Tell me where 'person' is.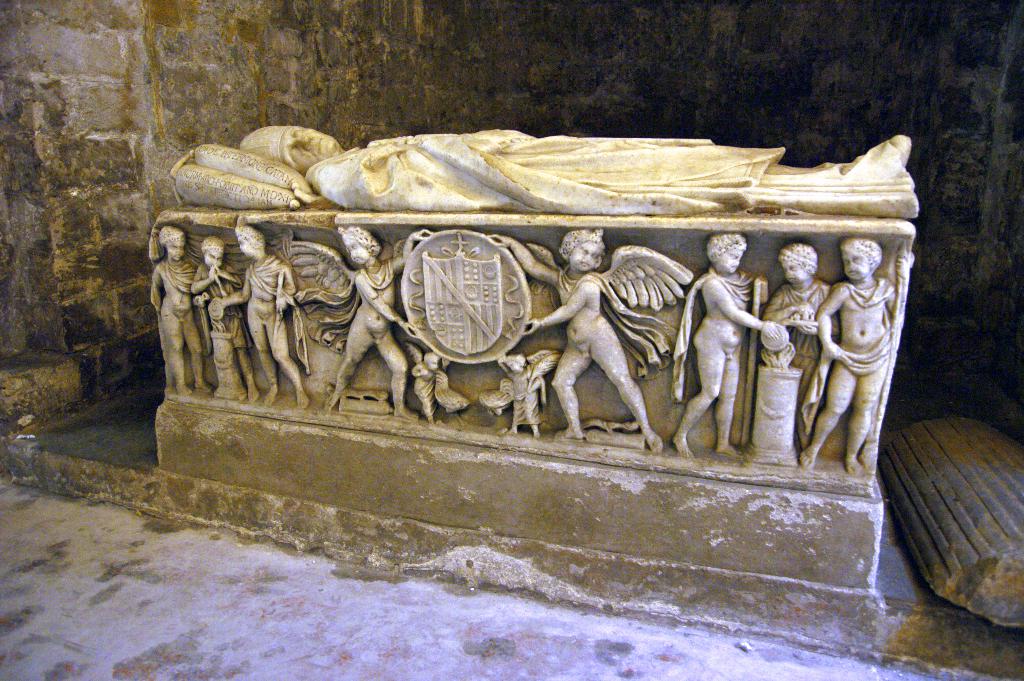
'person' is at detection(496, 354, 541, 443).
